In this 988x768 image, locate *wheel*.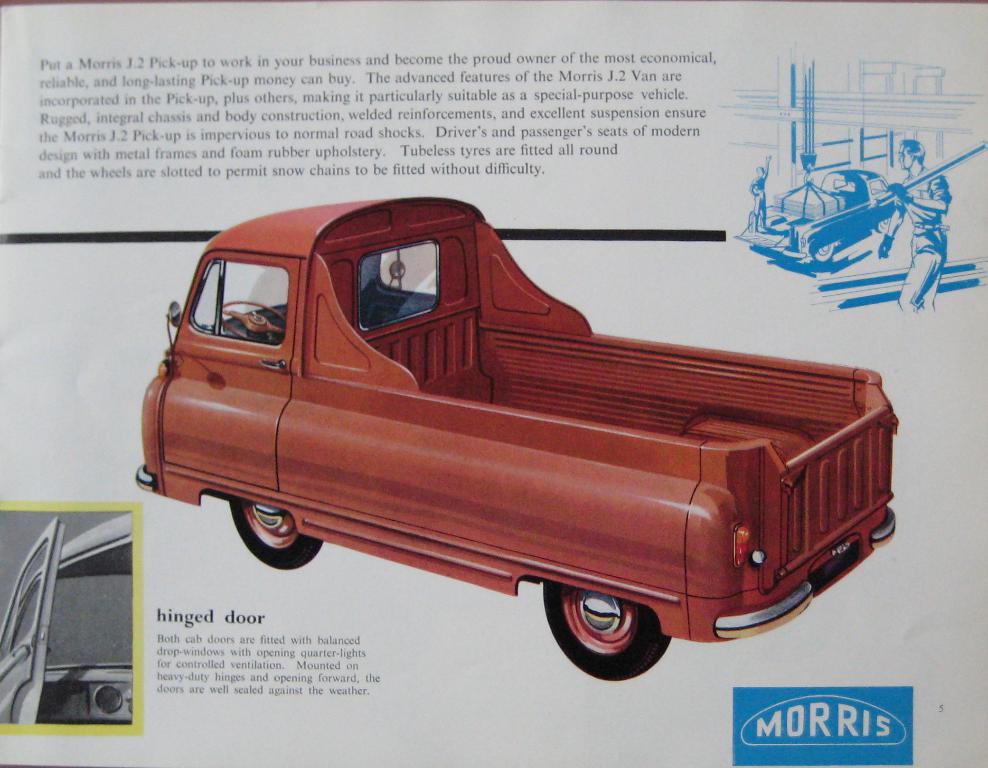
Bounding box: (874, 214, 892, 233).
